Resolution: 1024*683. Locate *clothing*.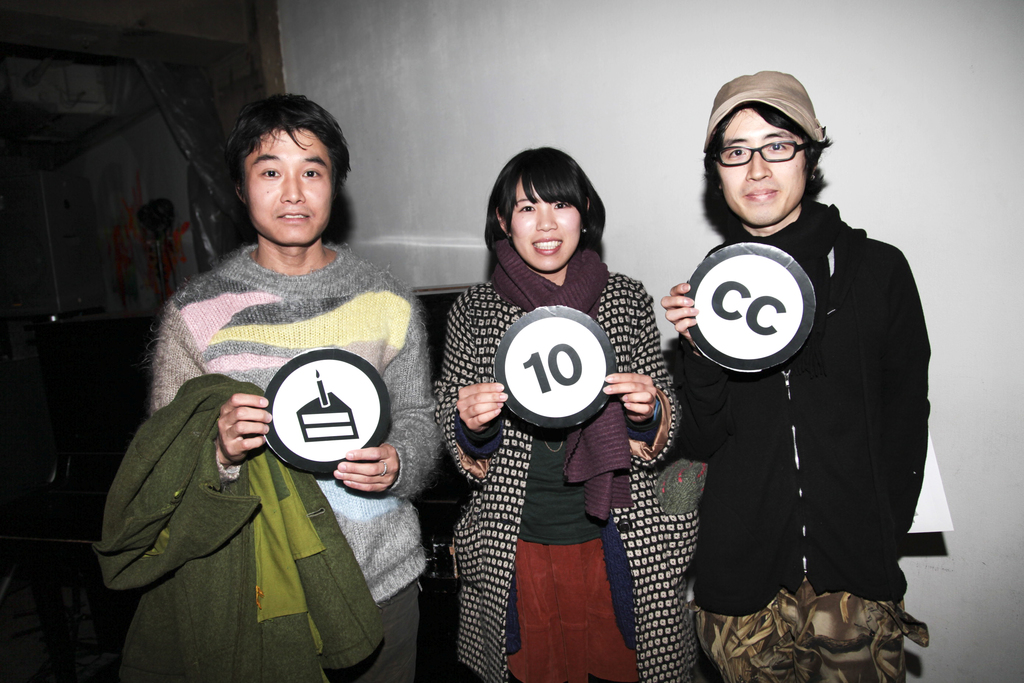
l=108, t=172, r=422, b=682.
